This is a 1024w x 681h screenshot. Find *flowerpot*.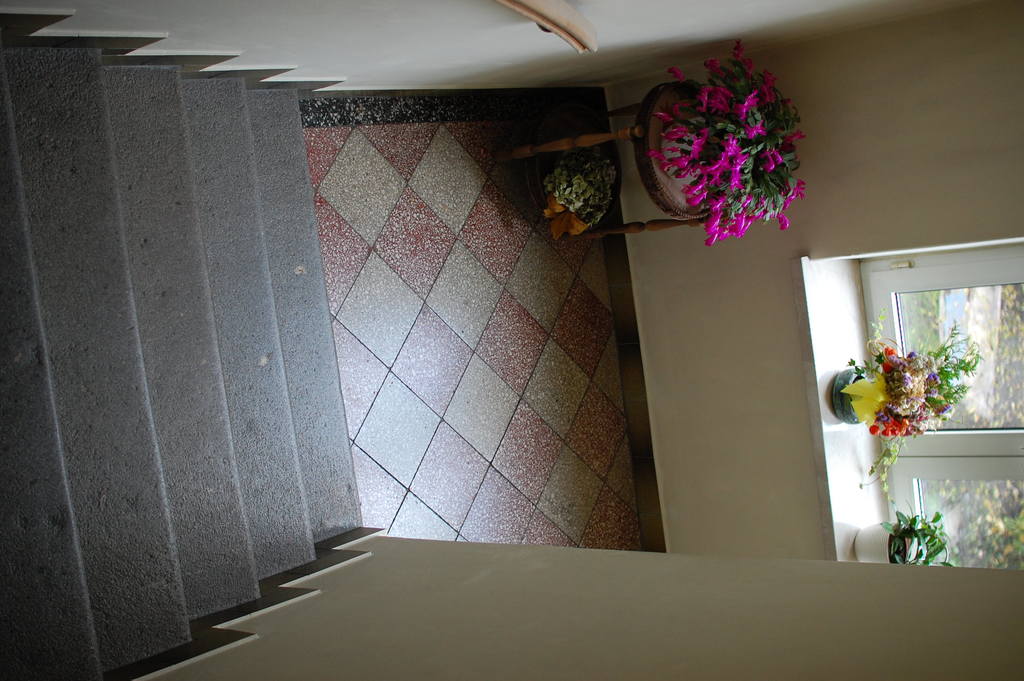
Bounding box: [left=660, top=126, right=702, bottom=190].
